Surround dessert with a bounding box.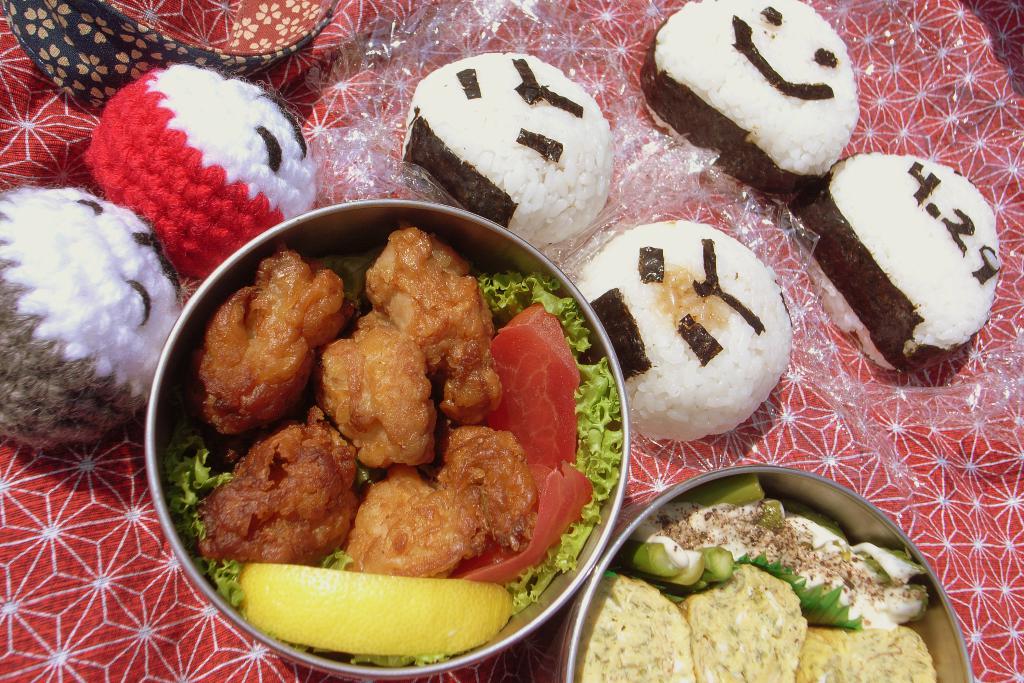
{"x1": 811, "y1": 147, "x2": 1012, "y2": 382}.
